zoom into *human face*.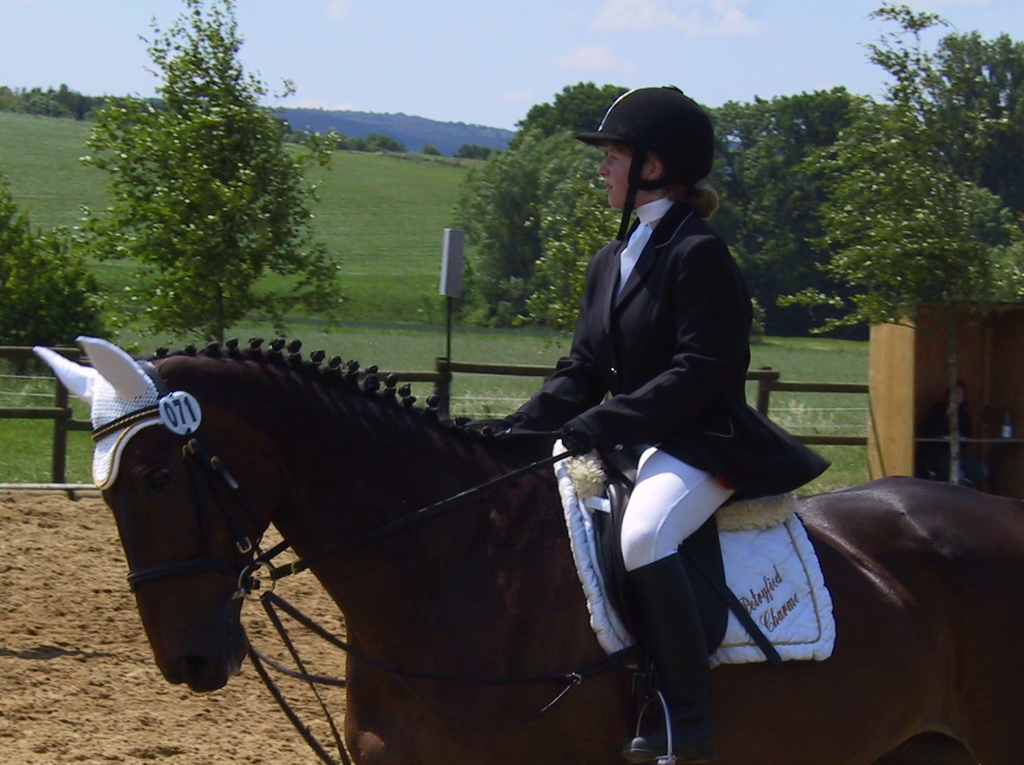
Zoom target: Rect(596, 140, 646, 211).
